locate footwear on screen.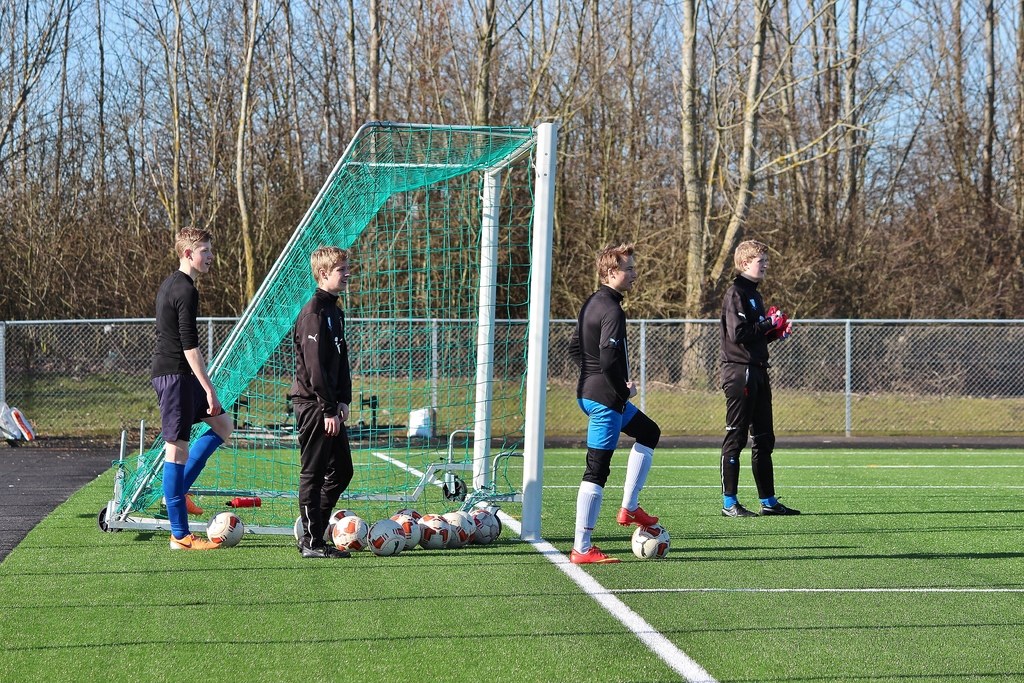
On screen at [x1=571, y1=548, x2=620, y2=564].
